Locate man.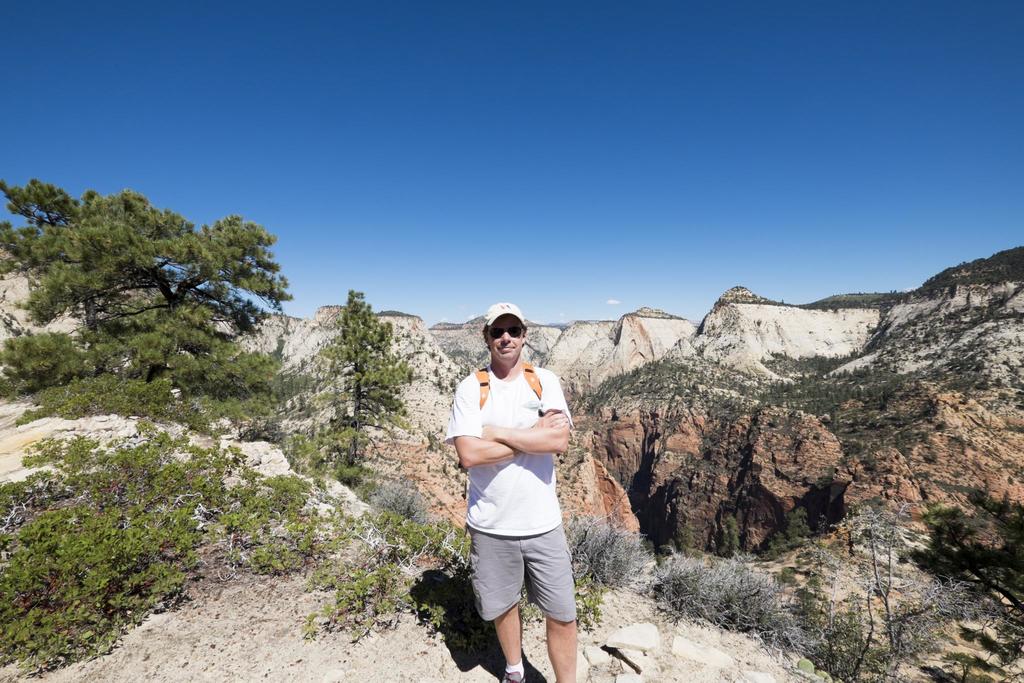
Bounding box: [x1=445, y1=311, x2=593, y2=682].
